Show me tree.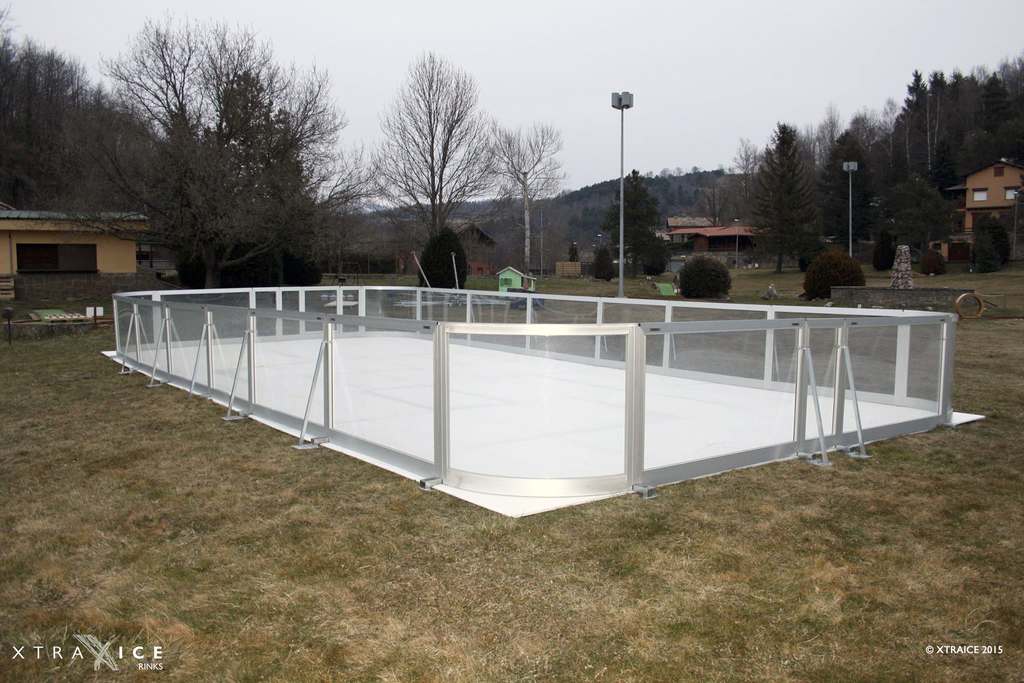
tree is here: [left=591, top=149, right=704, bottom=298].
